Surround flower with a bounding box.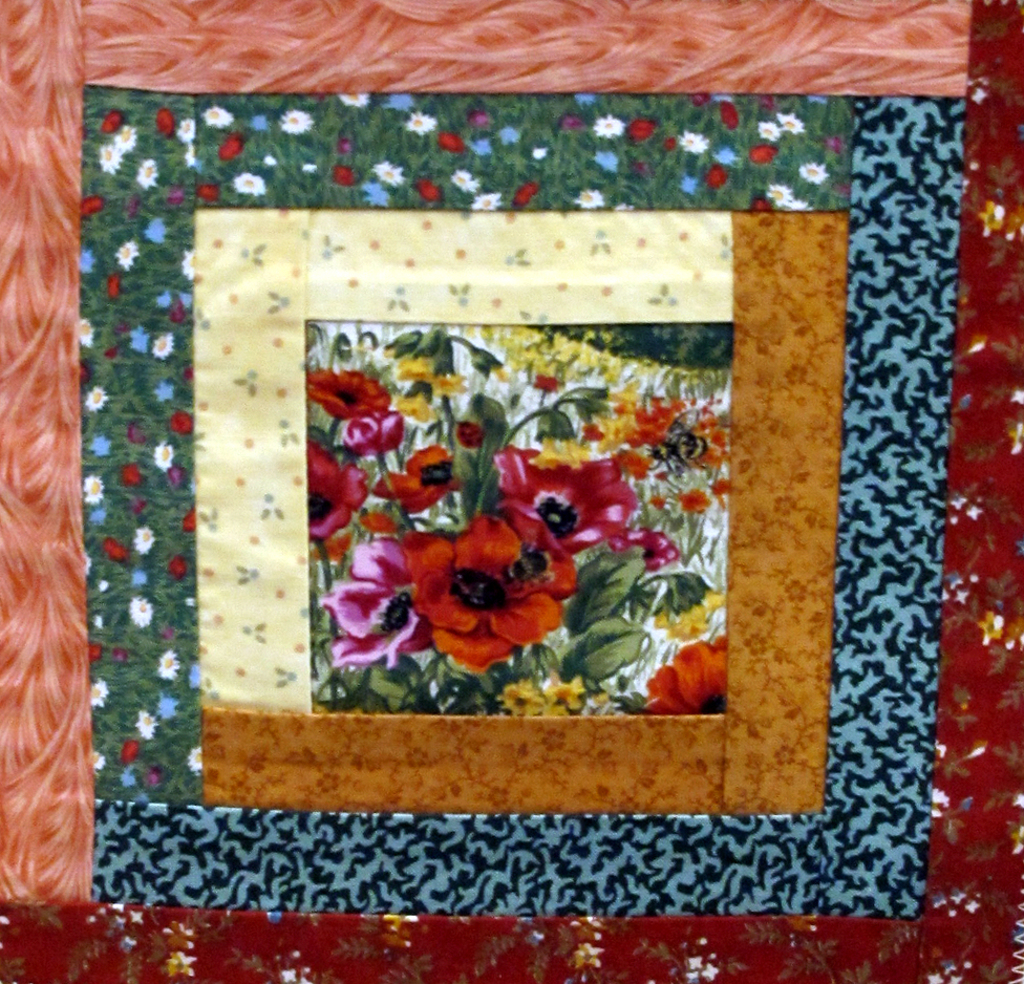
box(577, 93, 598, 107).
